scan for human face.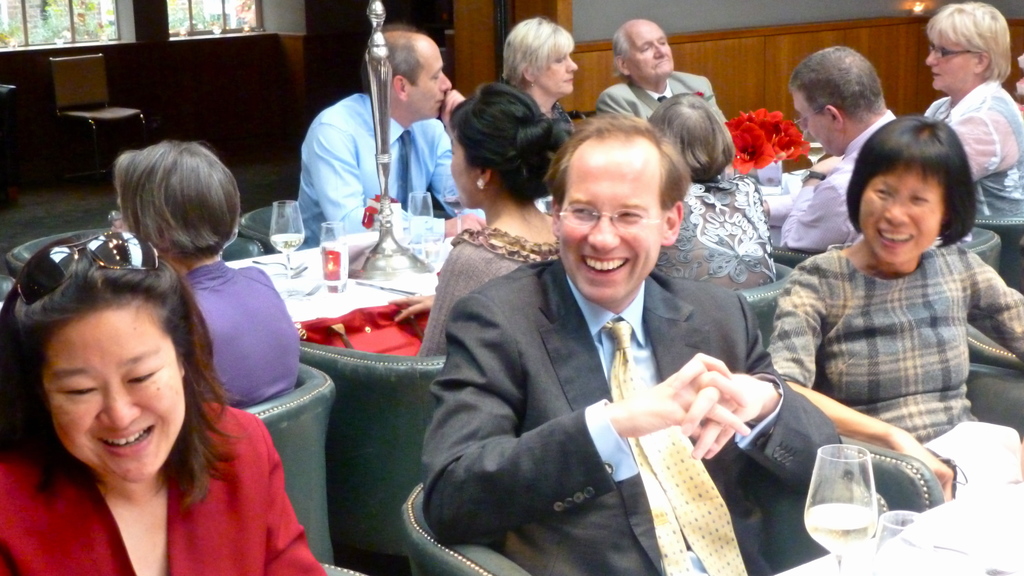
Scan result: (x1=627, y1=24, x2=674, y2=80).
